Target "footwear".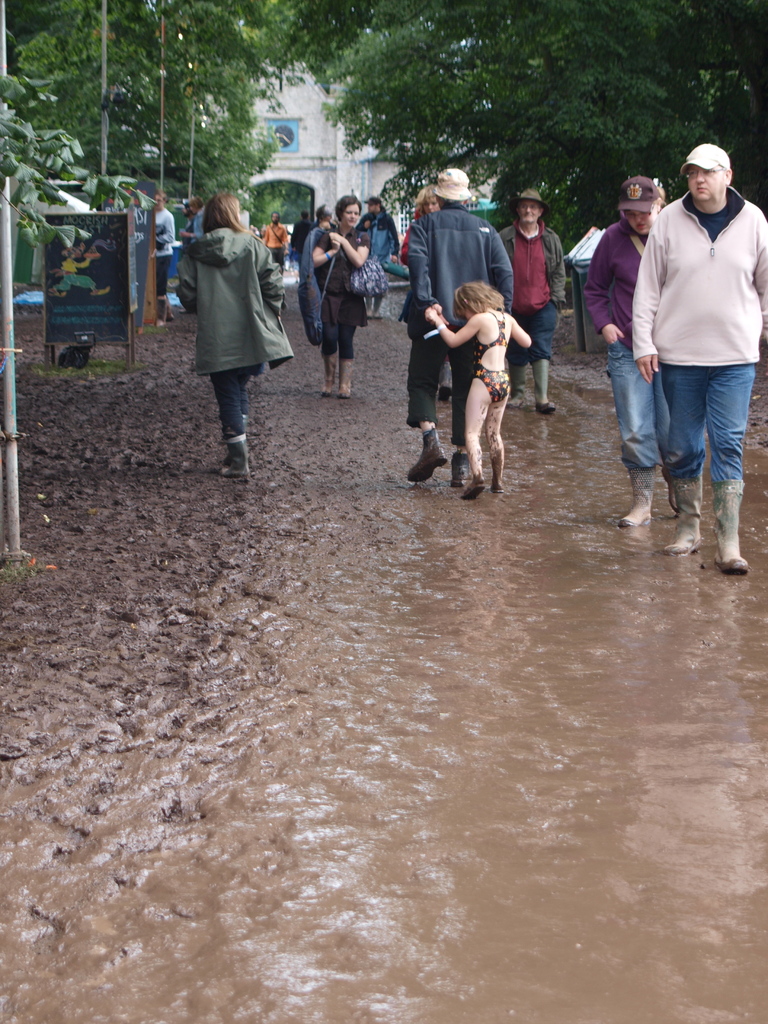
Target region: <box>669,480,700,556</box>.
